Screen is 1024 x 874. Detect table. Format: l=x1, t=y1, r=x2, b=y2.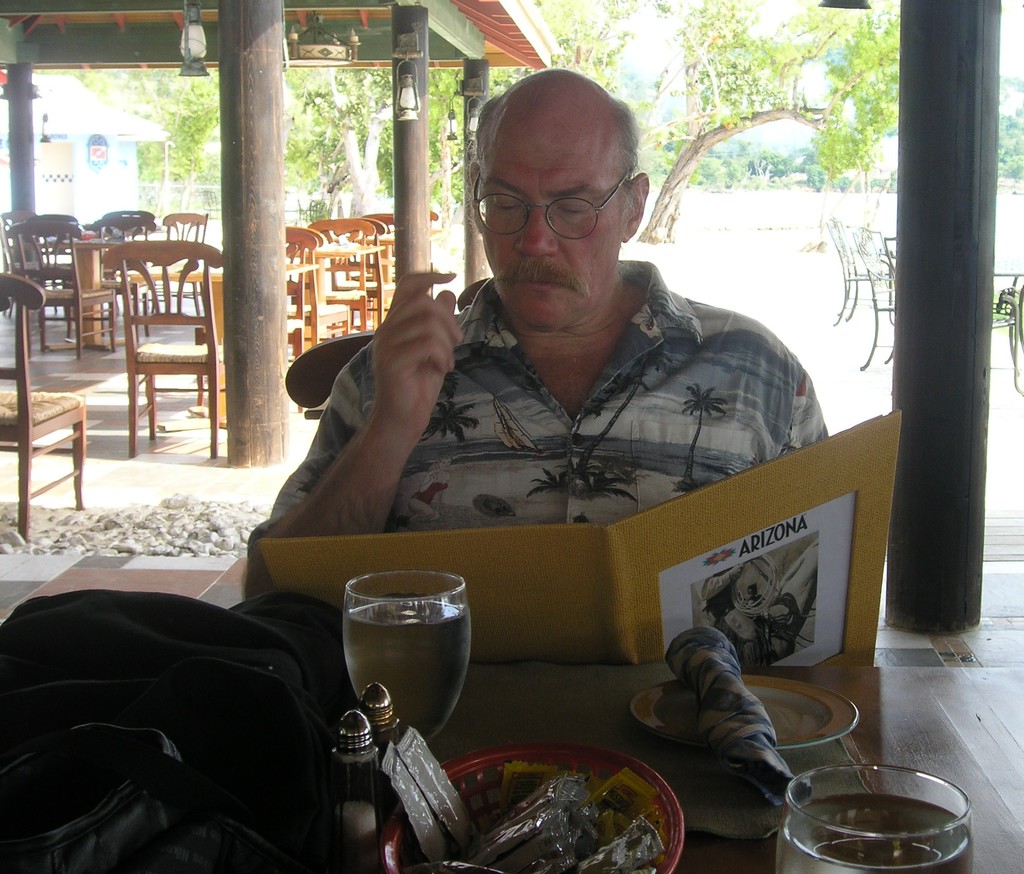
l=288, t=242, r=382, b=349.
